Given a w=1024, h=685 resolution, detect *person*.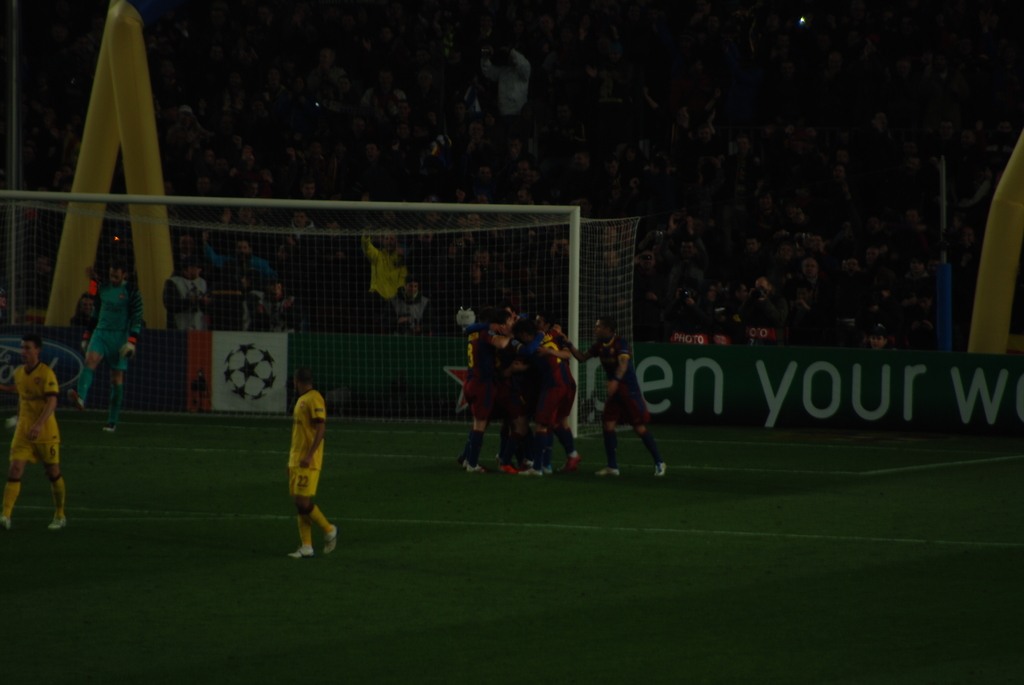
<box>74,287,100,352</box>.
